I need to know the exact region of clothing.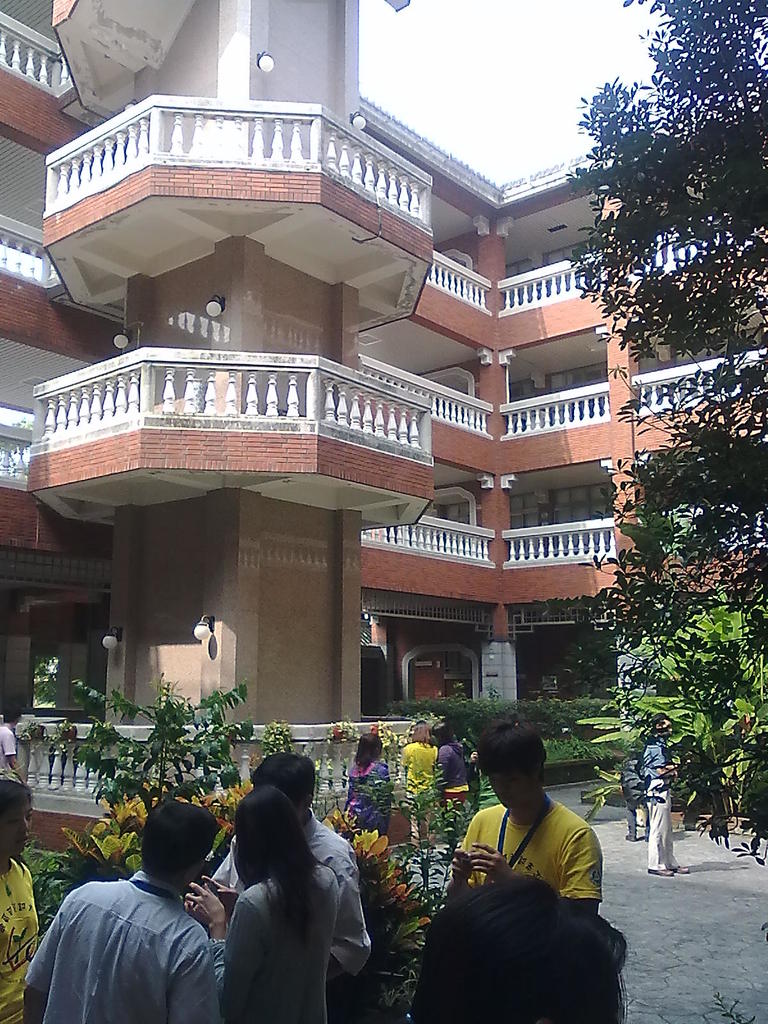
Region: <bbox>443, 742, 474, 805</bbox>.
